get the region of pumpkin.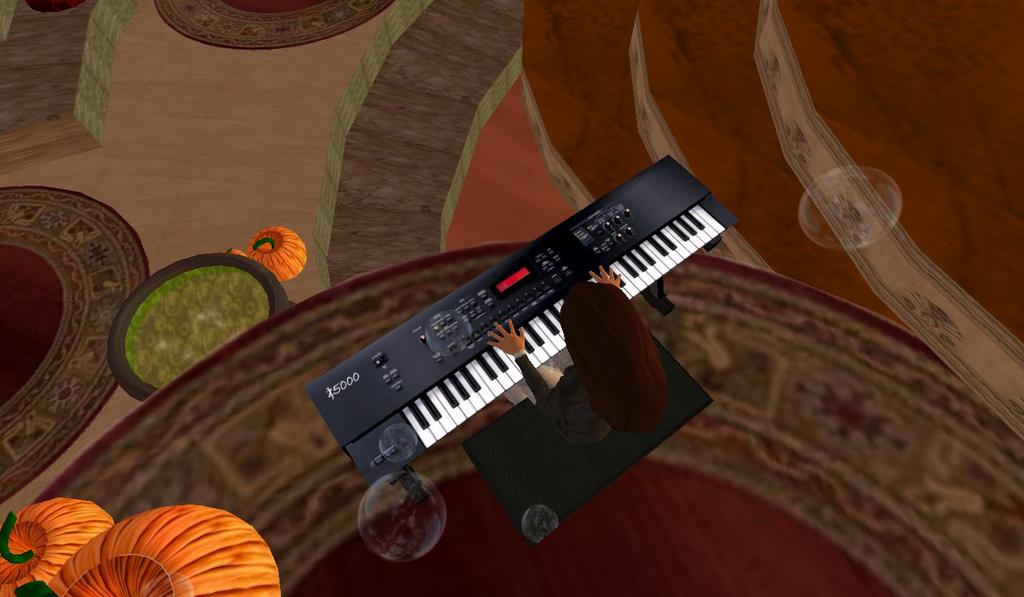
box(249, 224, 306, 279).
